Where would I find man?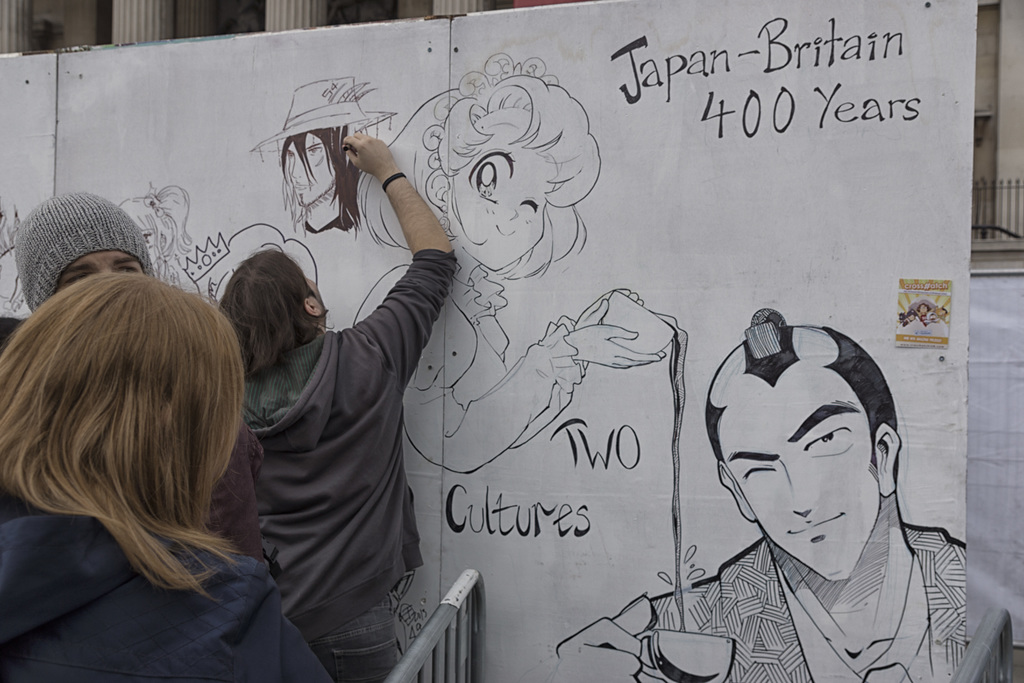
At <region>644, 317, 988, 682</region>.
